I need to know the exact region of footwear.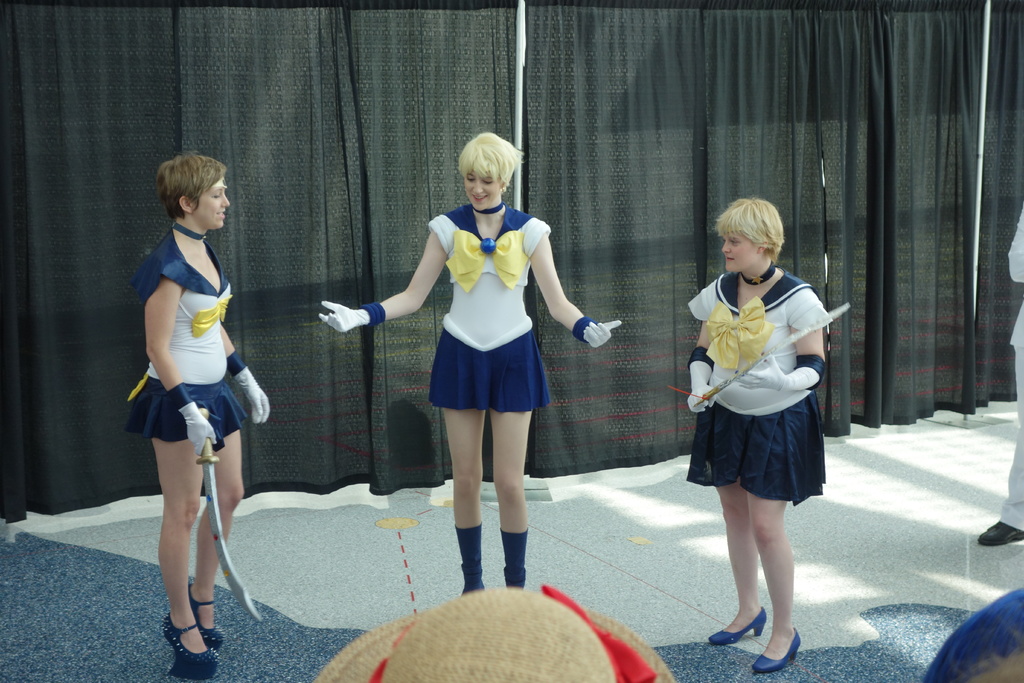
Region: (left=453, top=524, right=486, bottom=594).
